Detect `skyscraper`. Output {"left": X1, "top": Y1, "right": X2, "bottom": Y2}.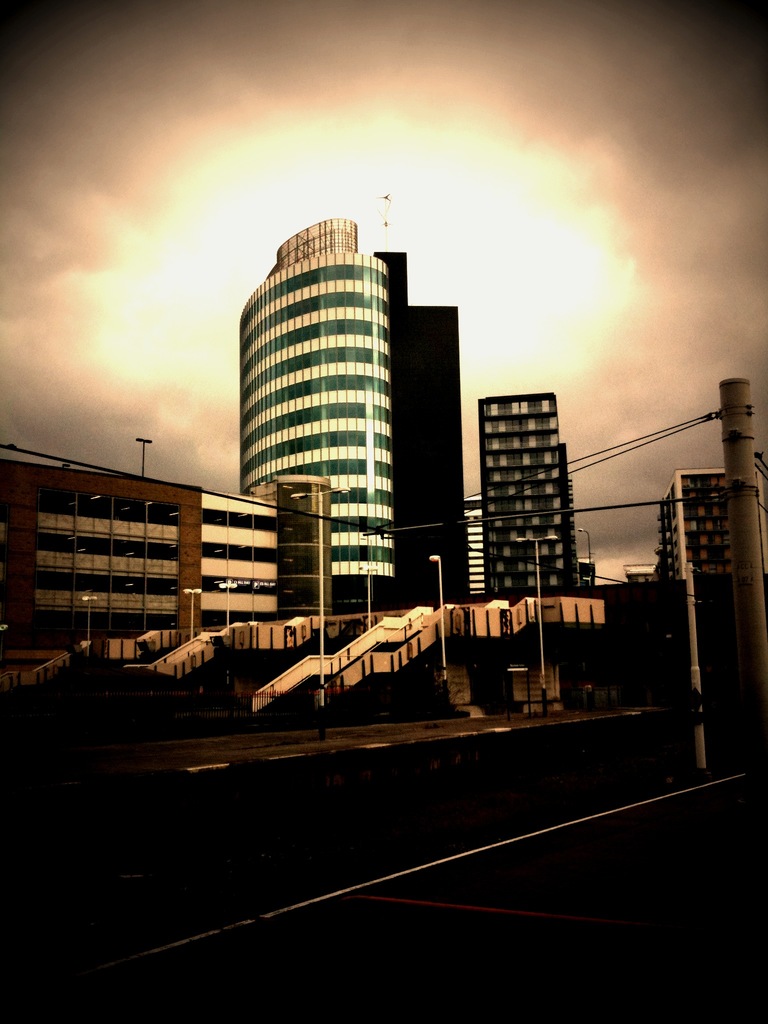
{"left": 464, "top": 363, "right": 606, "bottom": 612}.
